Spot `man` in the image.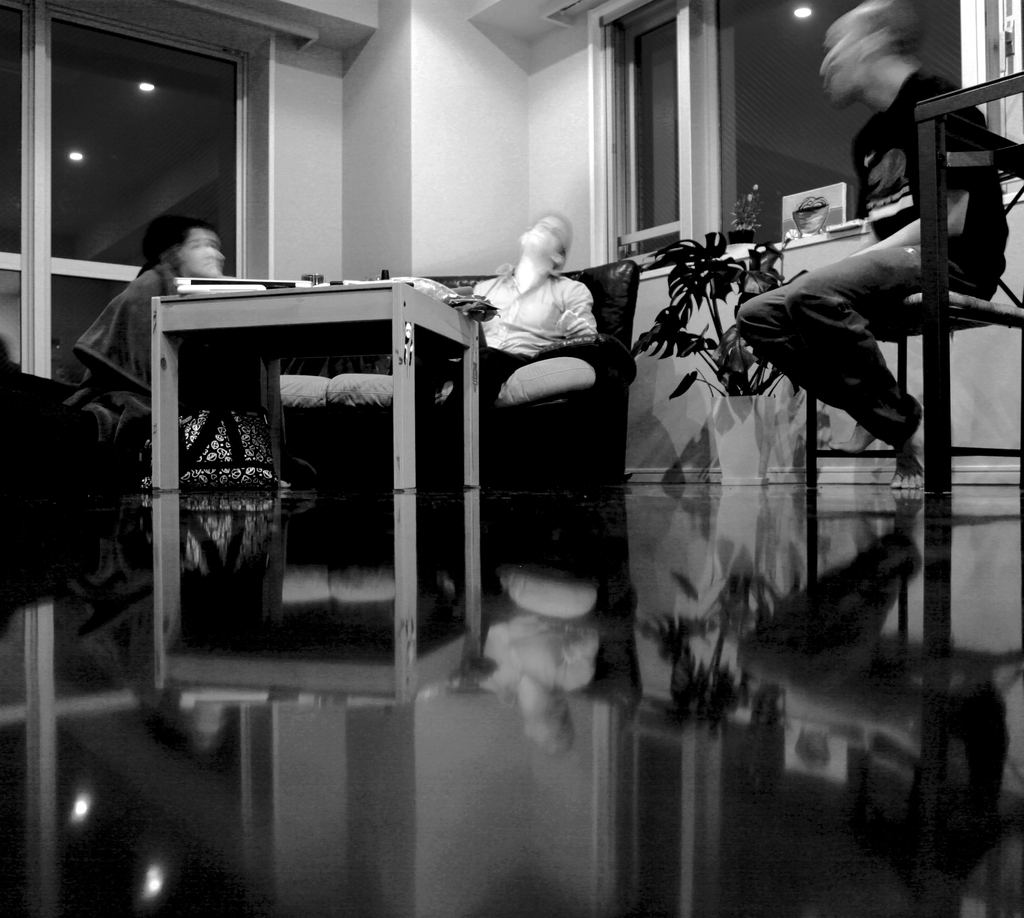
`man` found at left=732, top=0, right=1009, bottom=492.
